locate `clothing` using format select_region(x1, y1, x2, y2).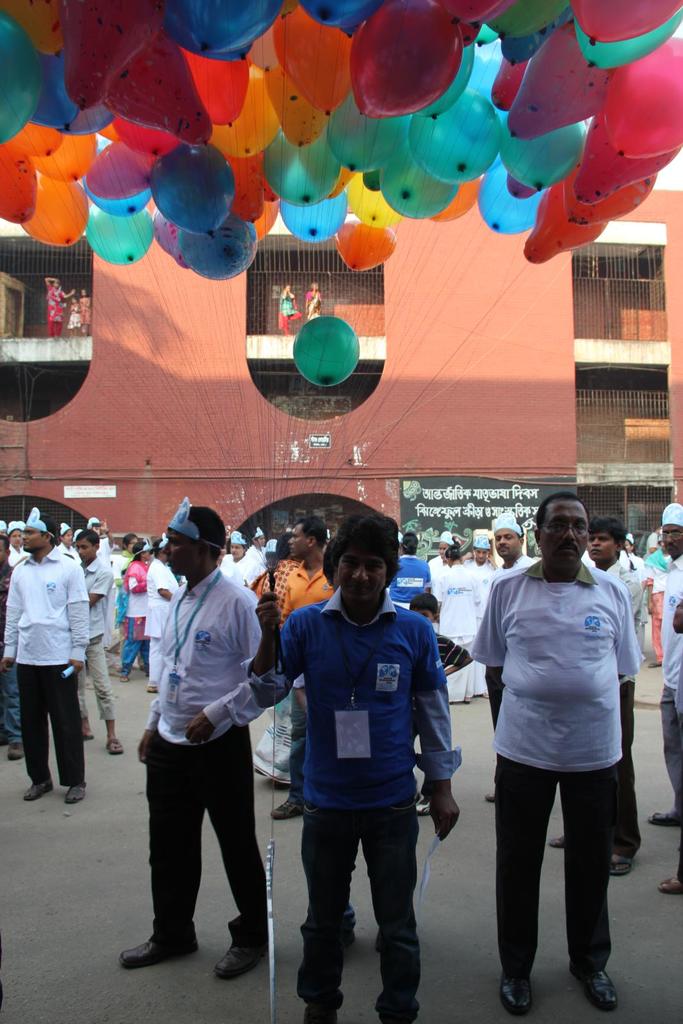
select_region(147, 573, 275, 958).
